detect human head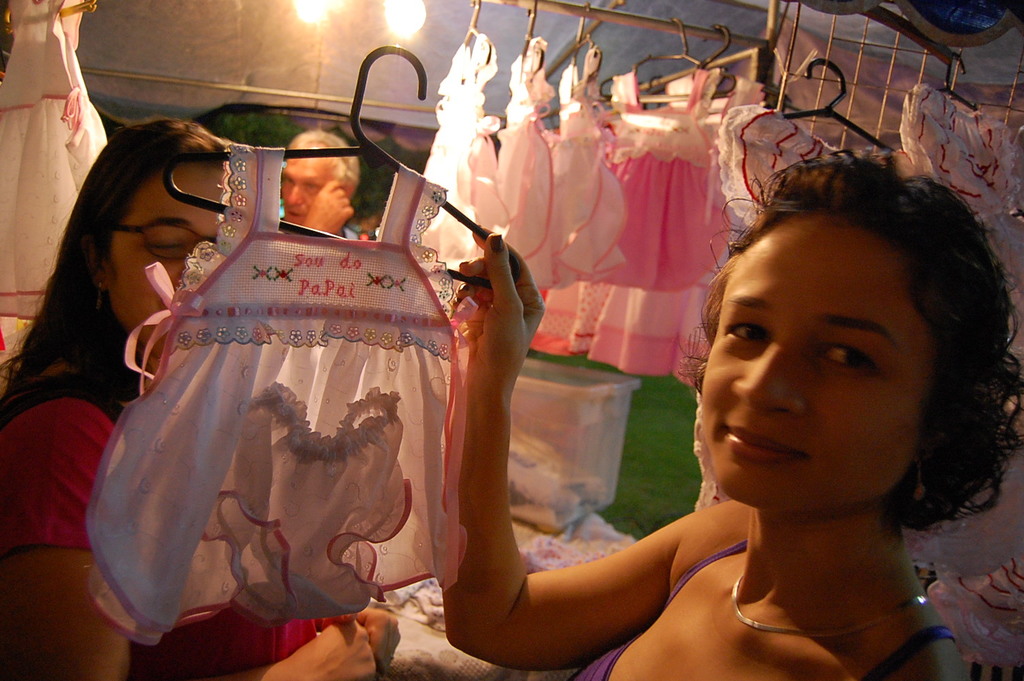
x1=701, y1=148, x2=988, y2=528
